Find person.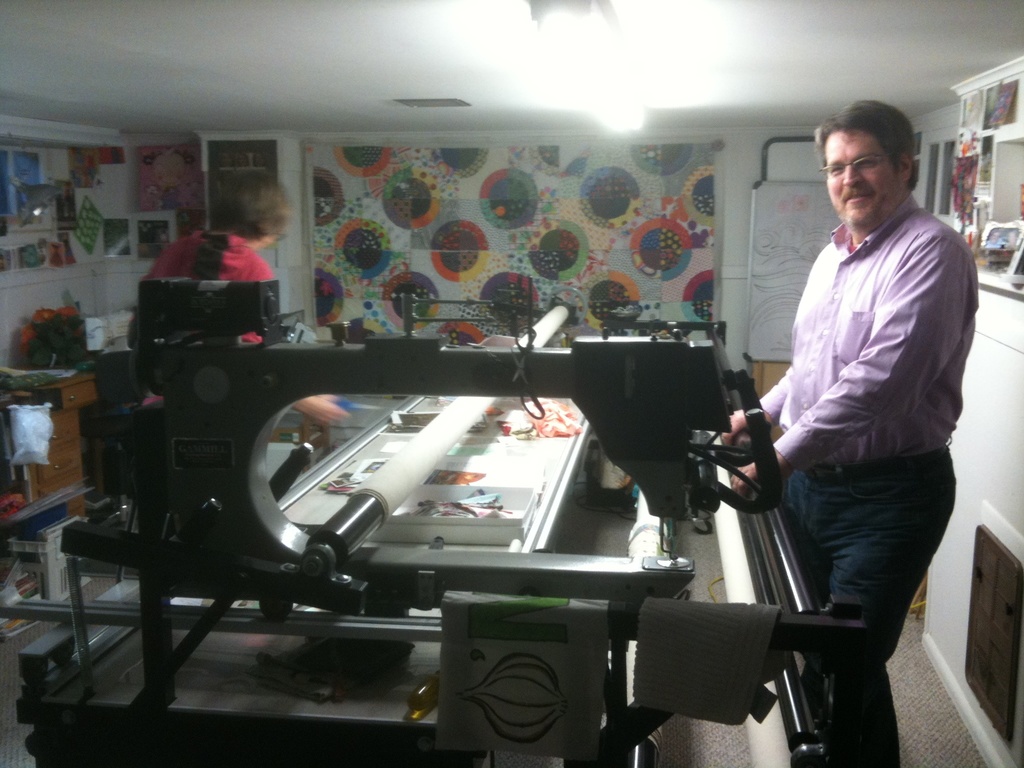
[111,171,365,425].
